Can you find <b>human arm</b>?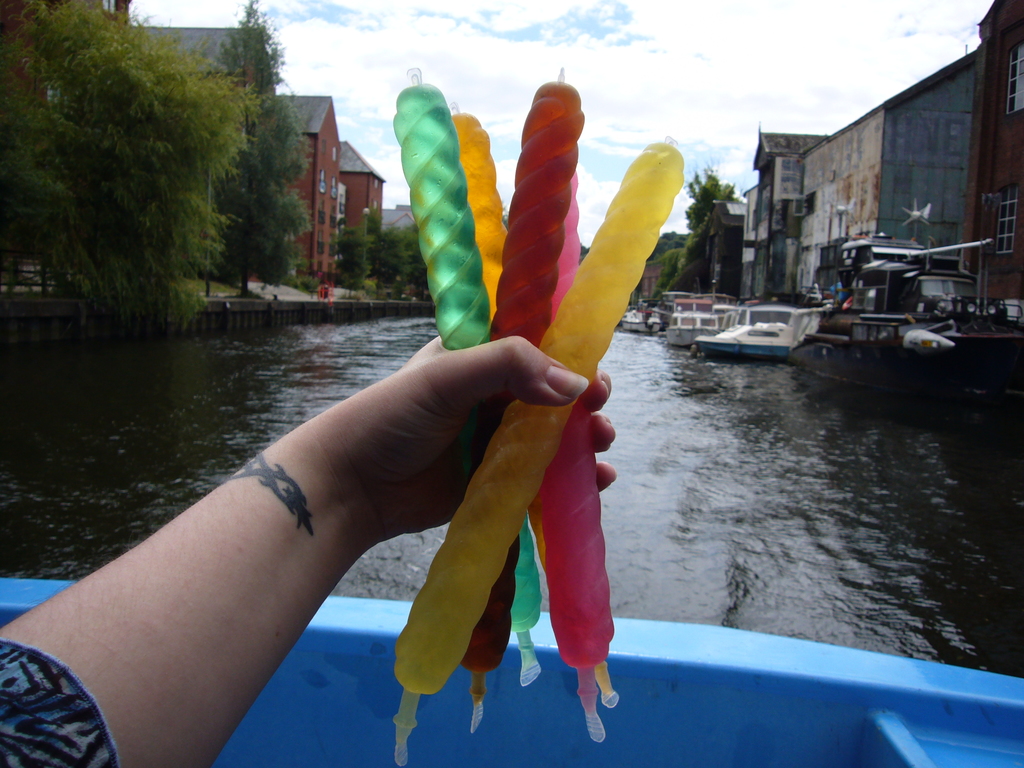
Yes, bounding box: [left=55, top=344, right=544, bottom=759].
